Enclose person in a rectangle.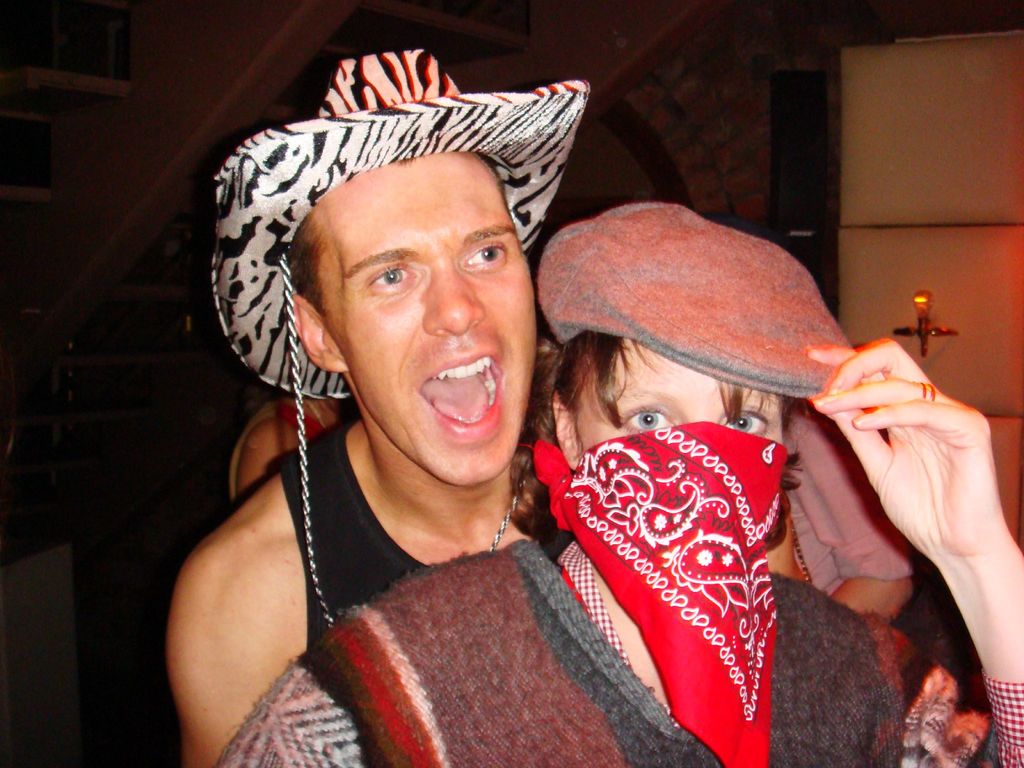
[173,55,593,767].
